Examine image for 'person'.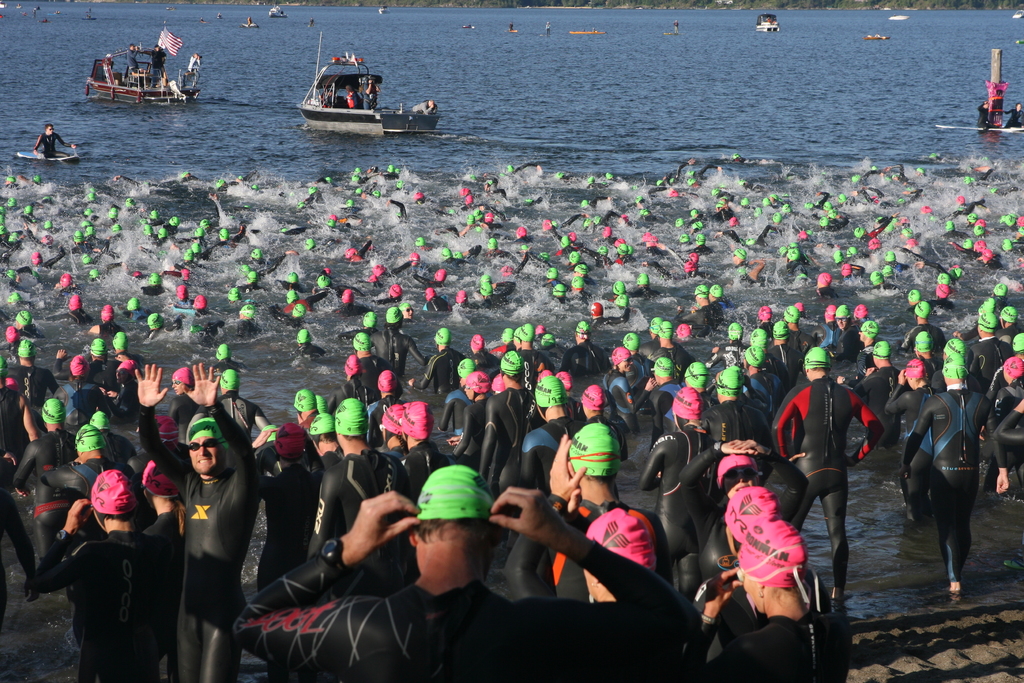
Examination result: bbox(83, 340, 116, 390).
